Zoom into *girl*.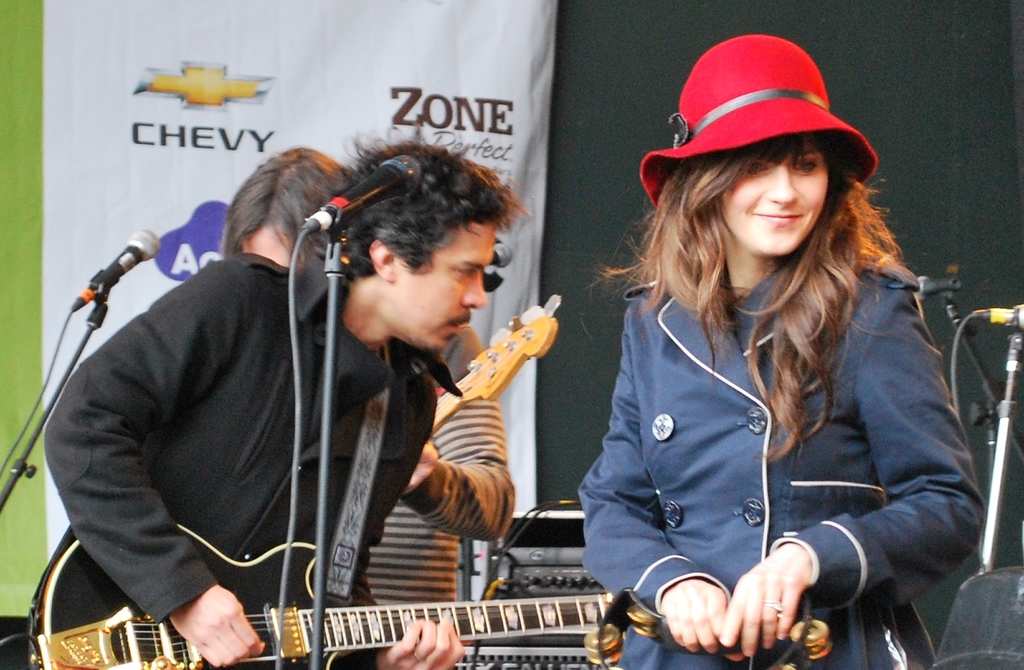
Zoom target: Rect(573, 33, 984, 669).
